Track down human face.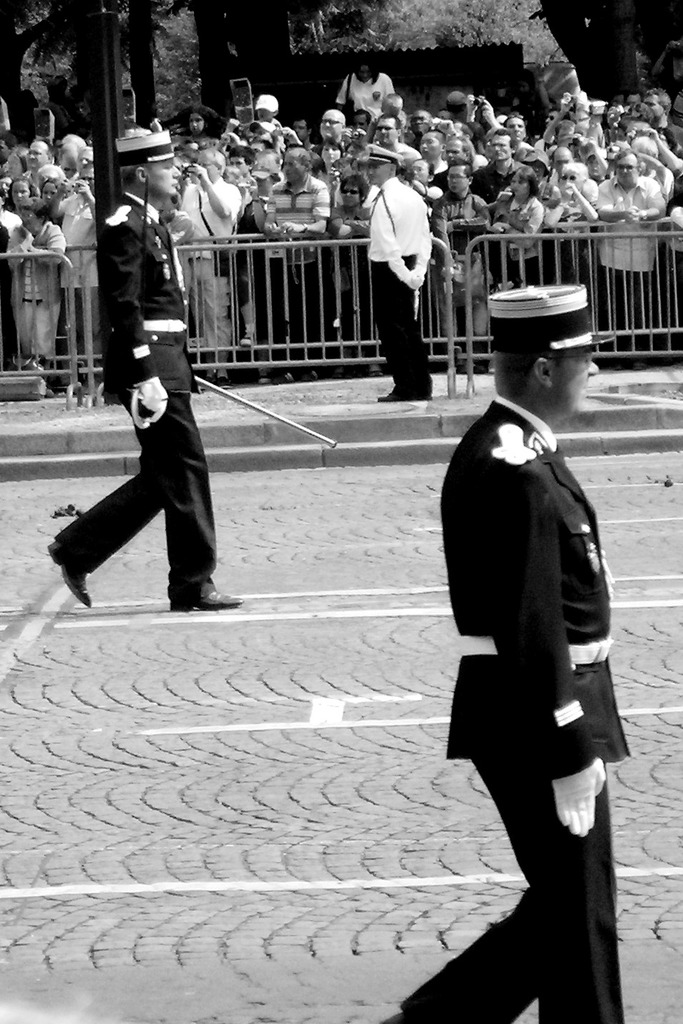
Tracked to pyautogui.locateOnScreen(198, 153, 213, 170).
